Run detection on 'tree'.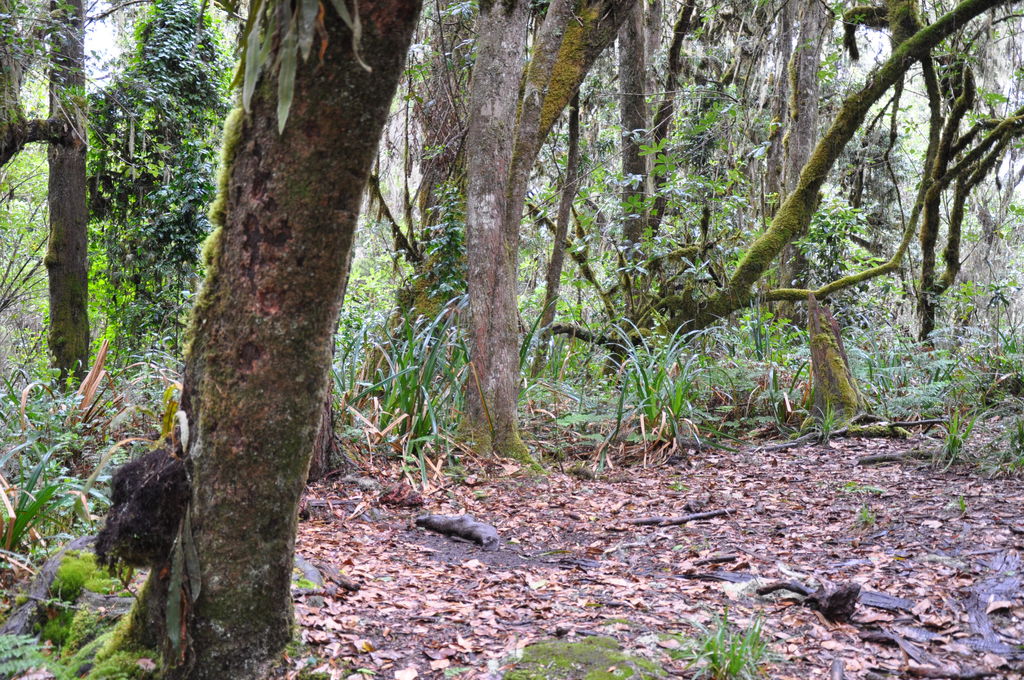
Result: left=109, top=0, right=419, bottom=679.
